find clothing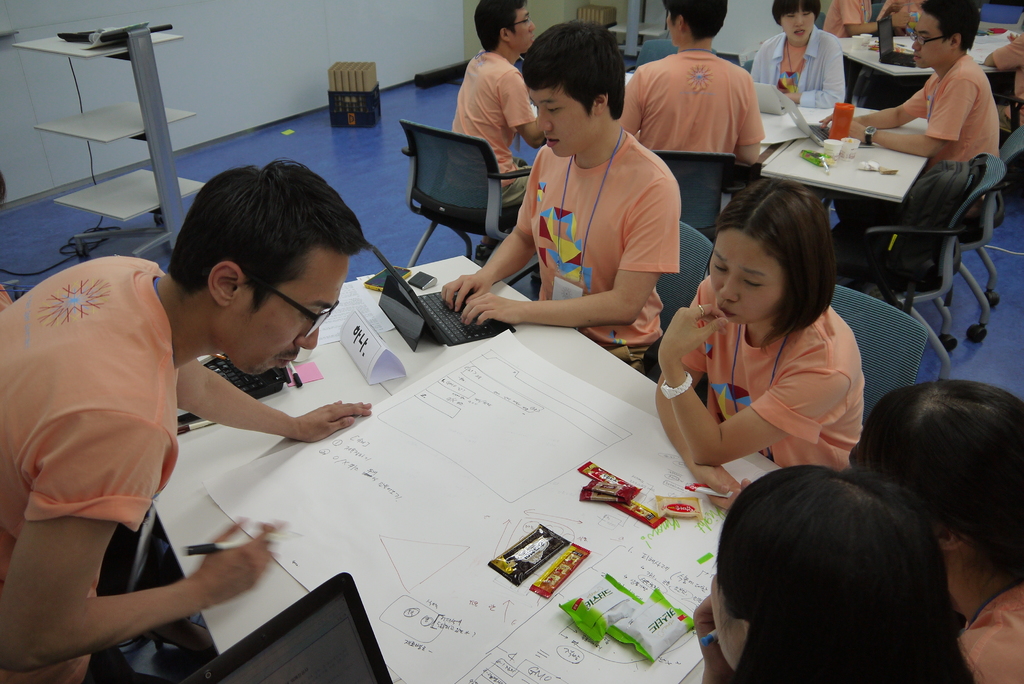
<region>680, 273, 863, 473</region>
